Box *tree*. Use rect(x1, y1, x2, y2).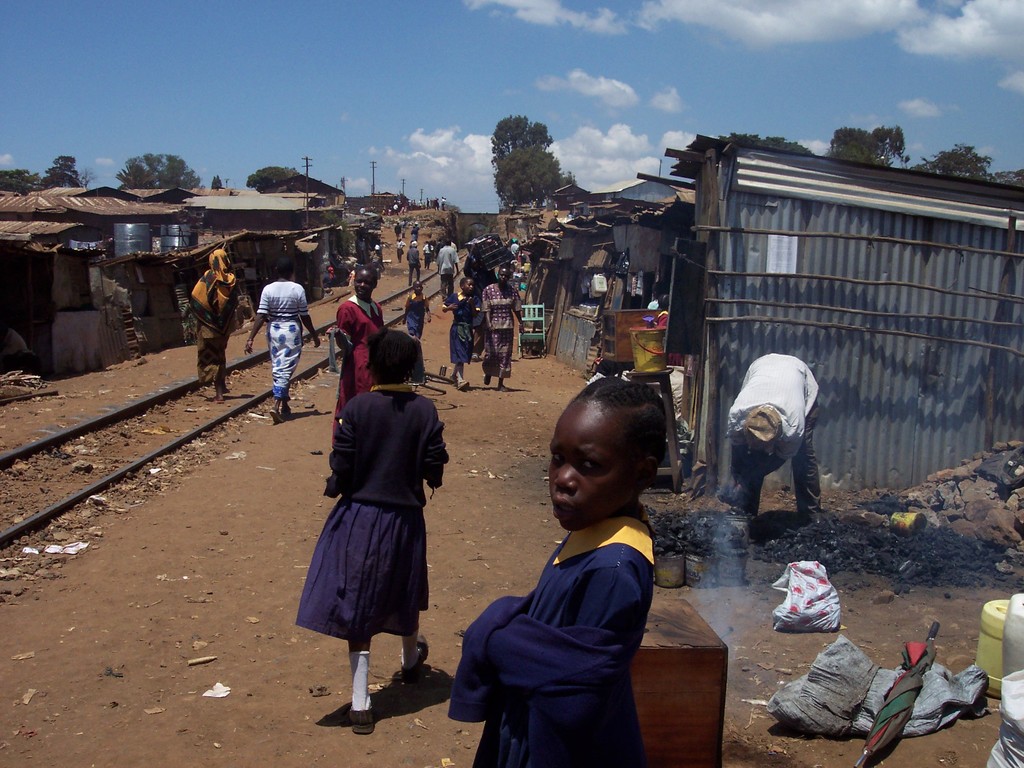
rect(36, 147, 83, 195).
